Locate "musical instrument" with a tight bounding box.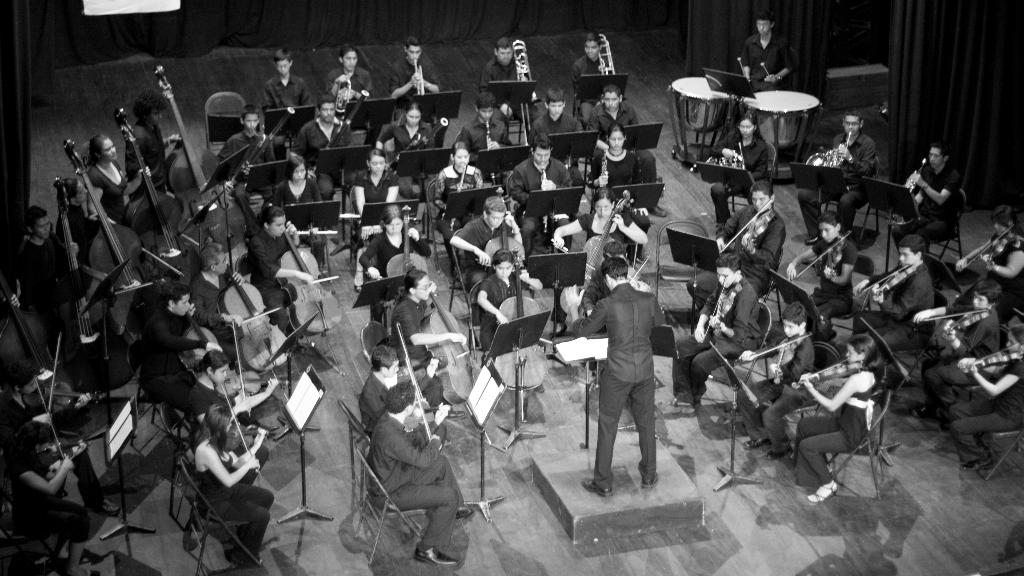
715/188/780/258.
